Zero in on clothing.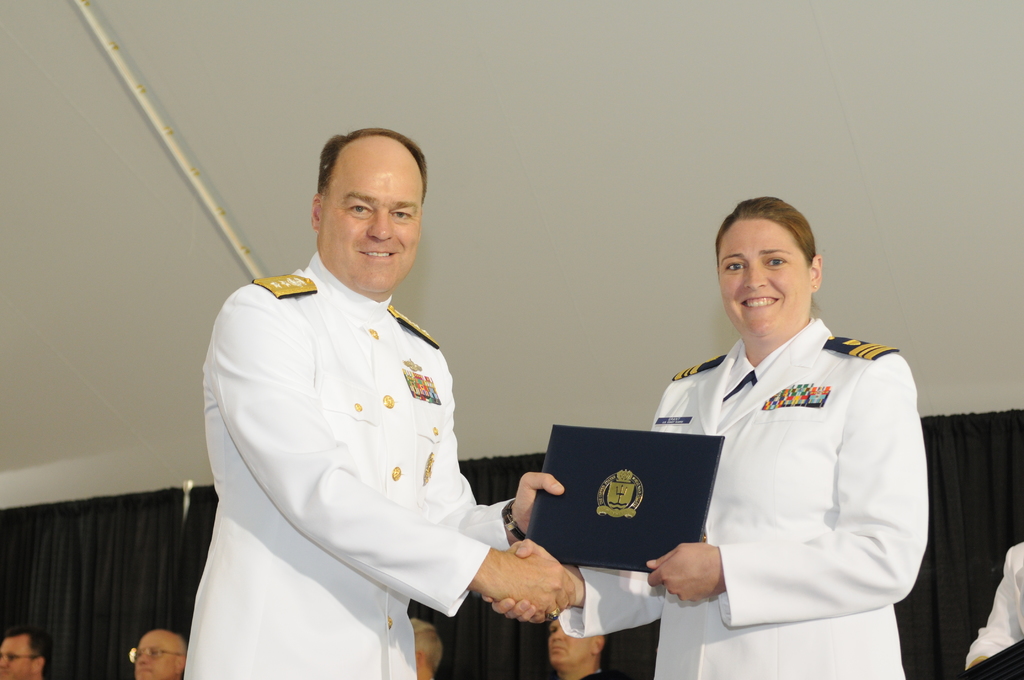
Zeroed in: [557, 316, 928, 679].
